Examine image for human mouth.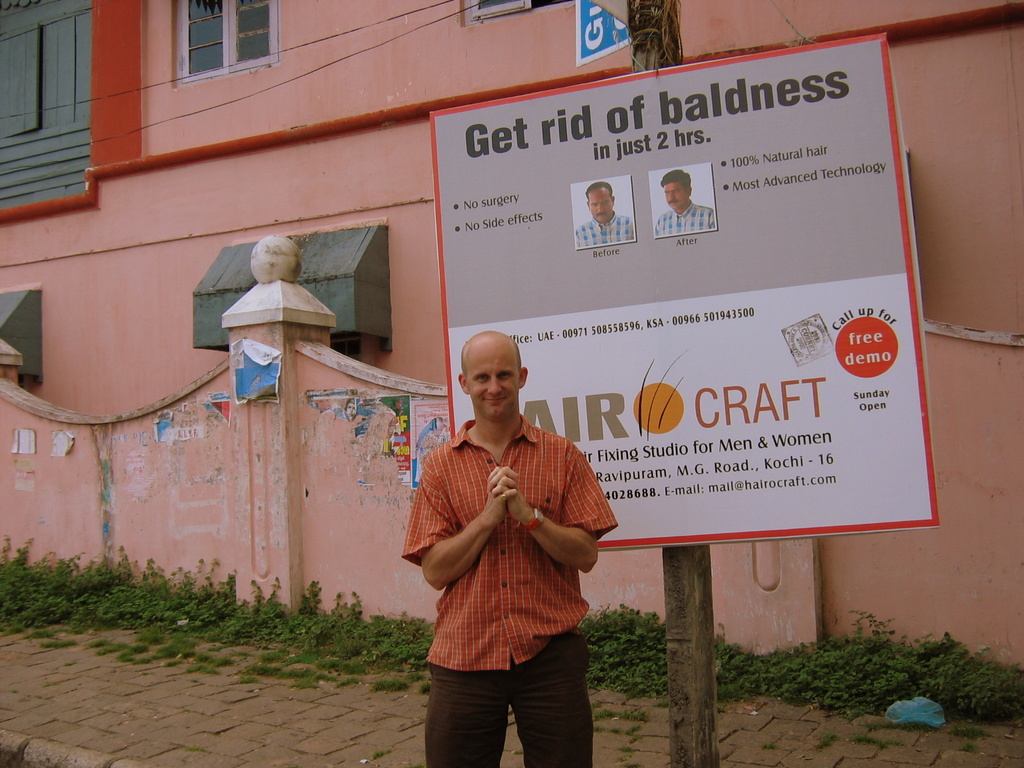
Examination result: x1=486, y1=395, x2=503, y2=401.
